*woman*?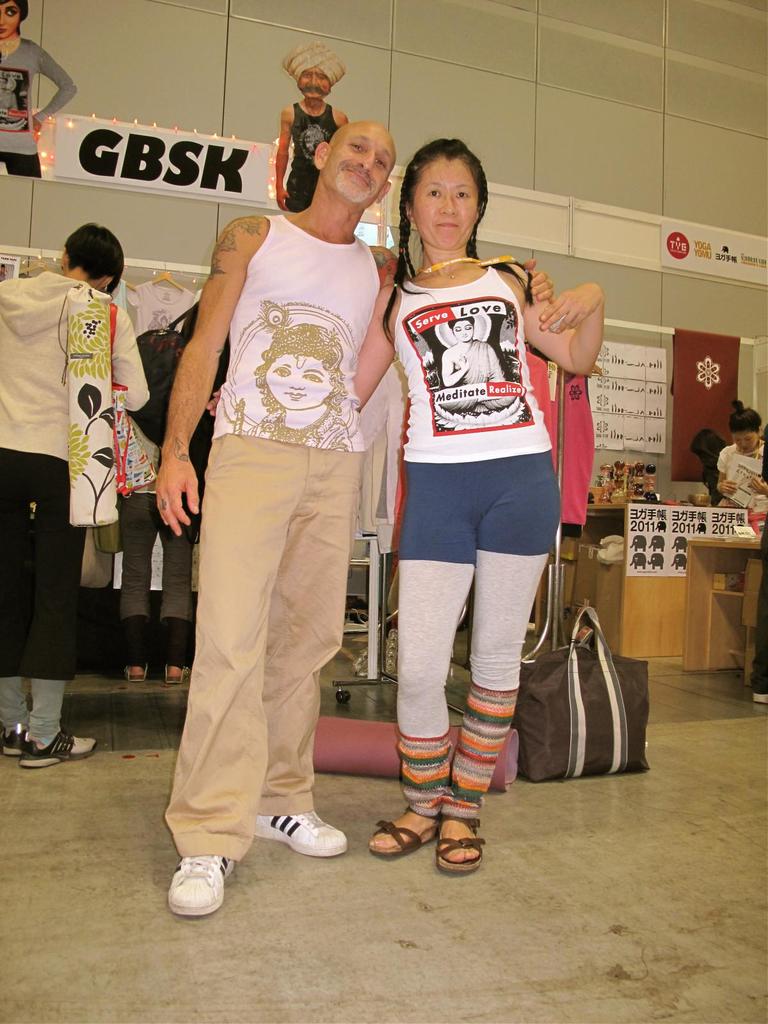
<bbox>367, 148, 590, 841</bbox>
